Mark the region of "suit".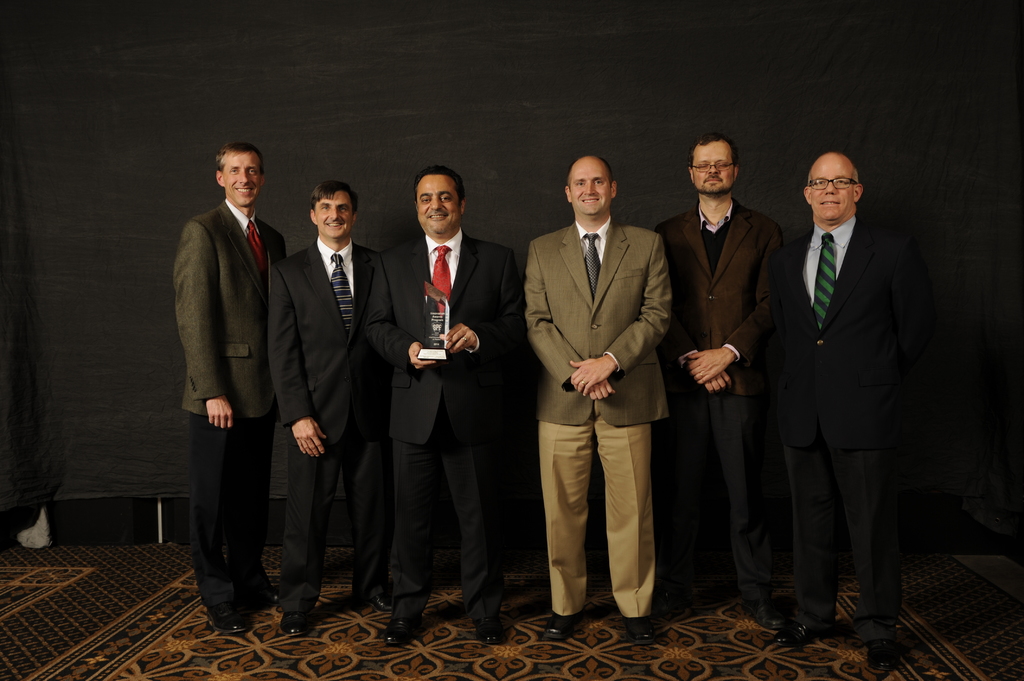
Region: [x1=173, y1=195, x2=291, y2=607].
